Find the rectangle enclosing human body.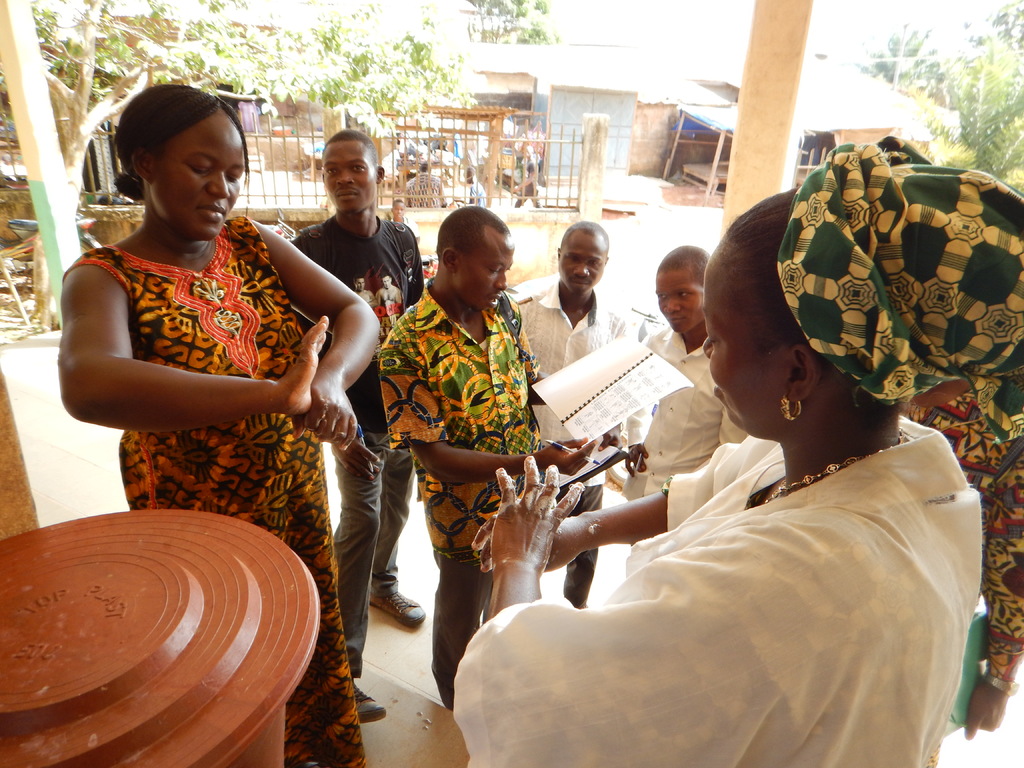
[913,383,1023,766].
